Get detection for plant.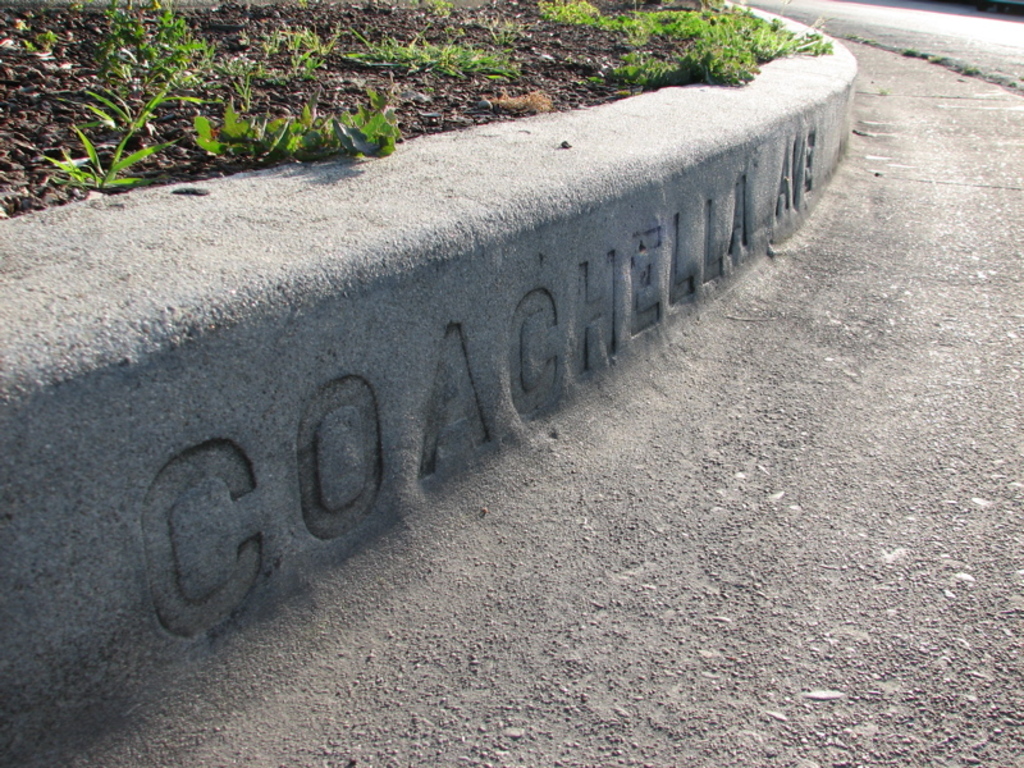
Detection: left=842, top=31, right=879, bottom=46.
